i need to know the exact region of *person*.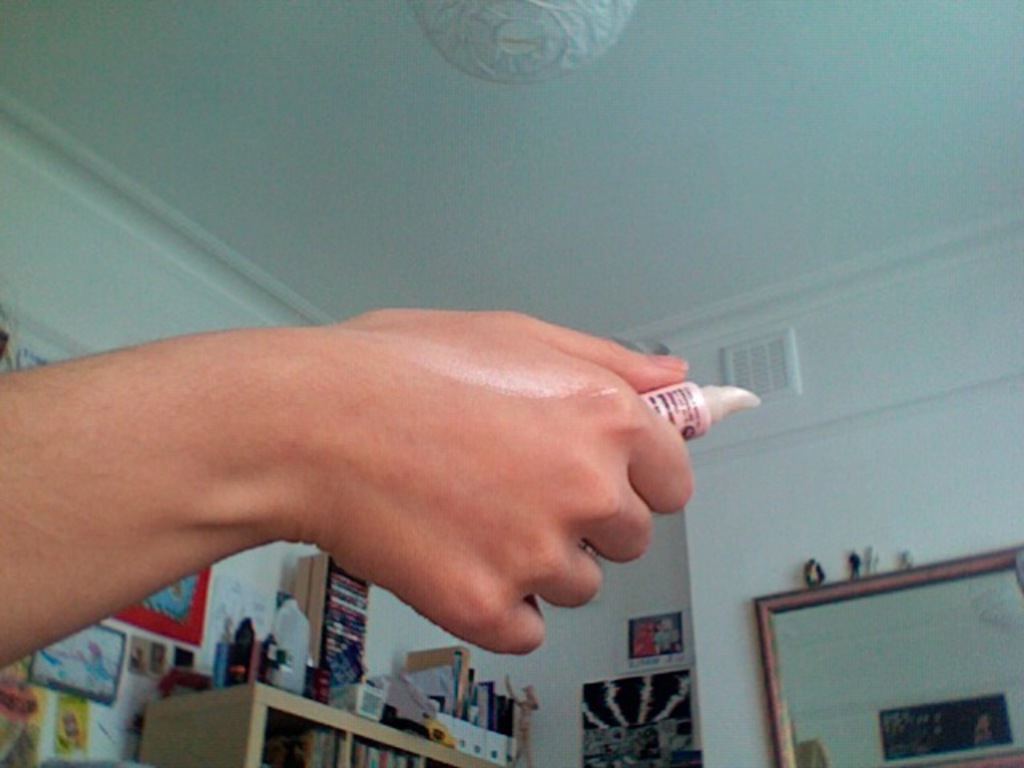
Region: [left=0, top=306, right=698, bottom=674].
